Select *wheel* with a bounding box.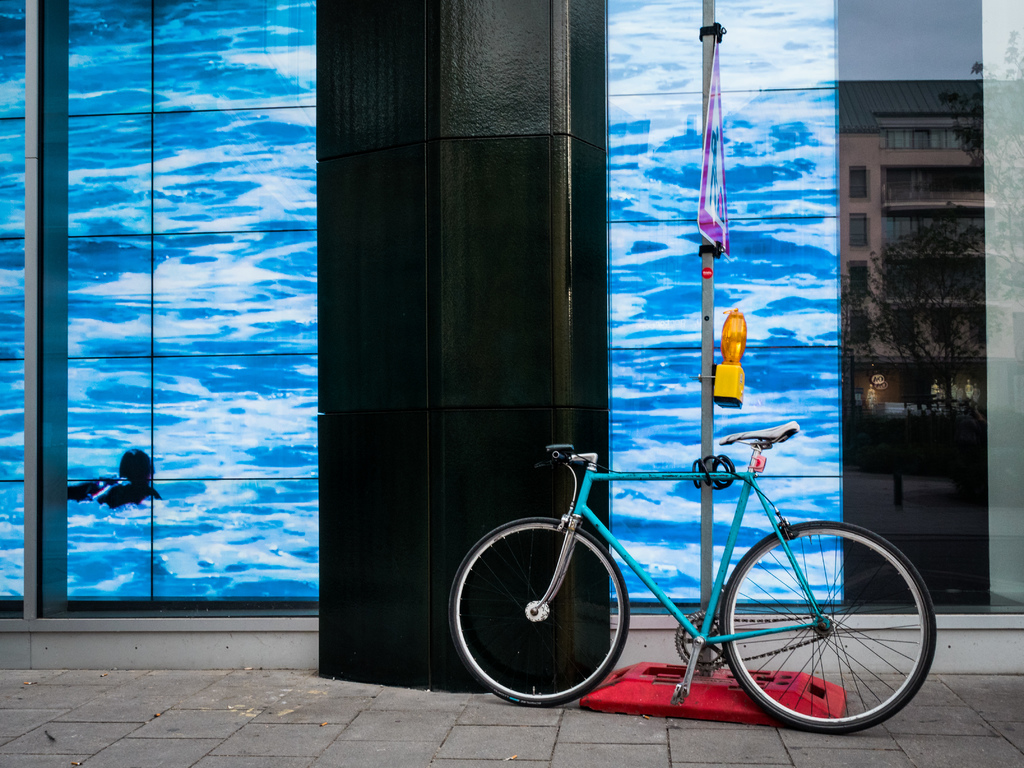
select_region(718, 519, 938, 733).
